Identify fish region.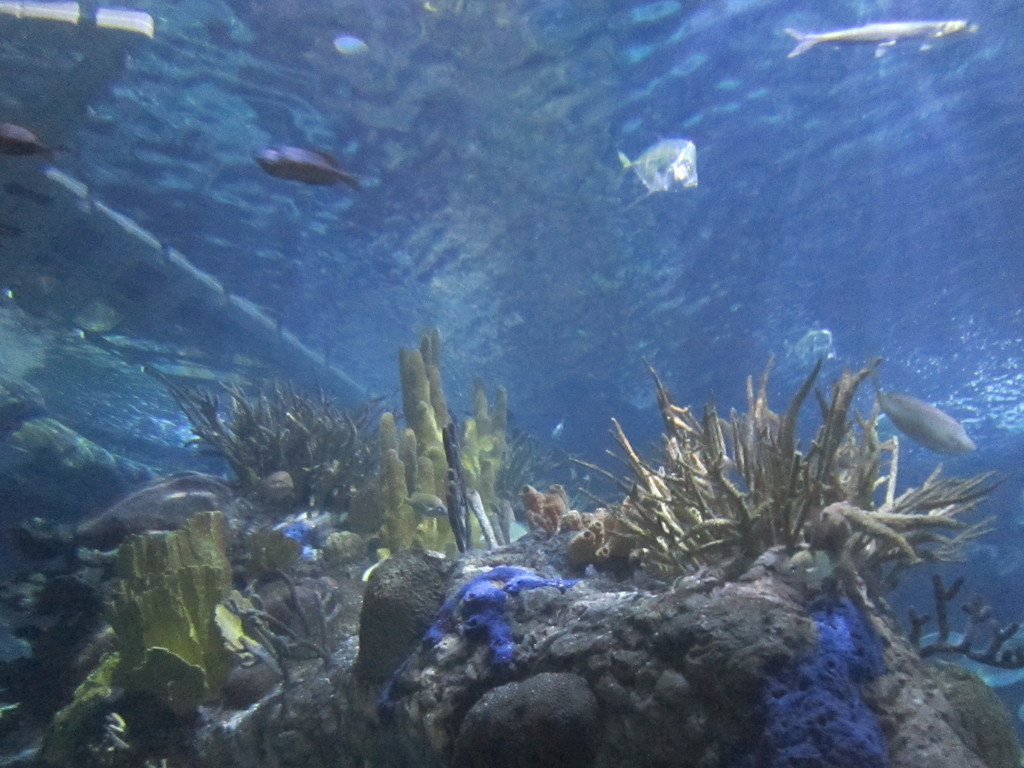
Region: box(871, 385, 975, 455).
